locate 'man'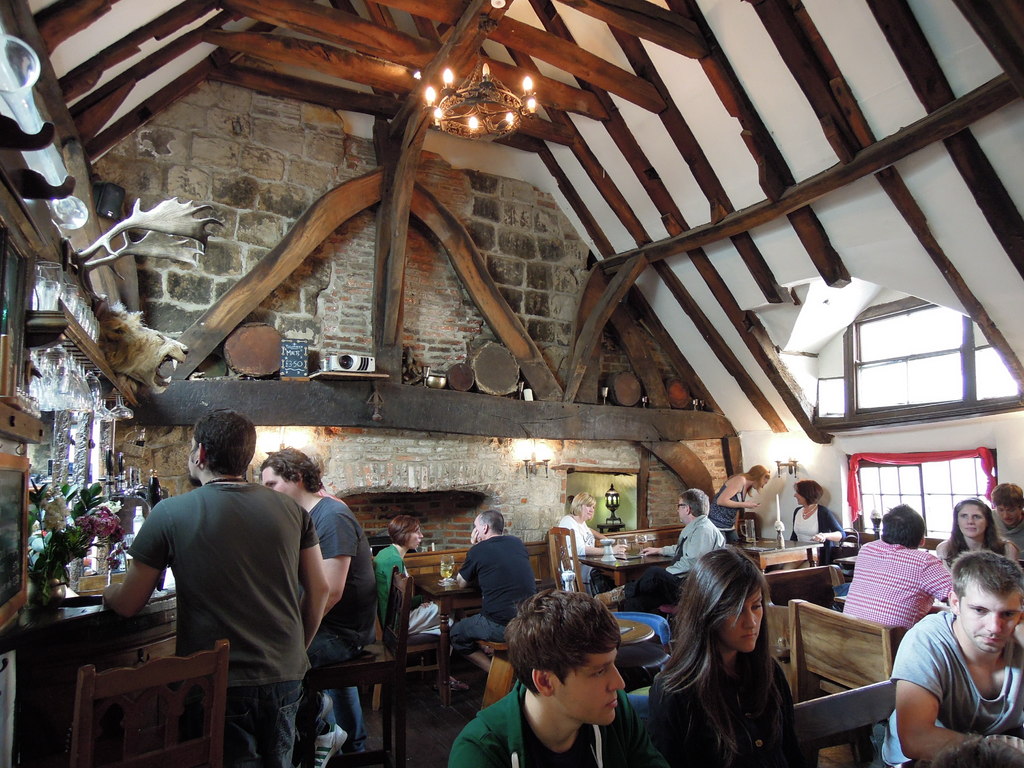
rect(256, 442, 382, 767)
